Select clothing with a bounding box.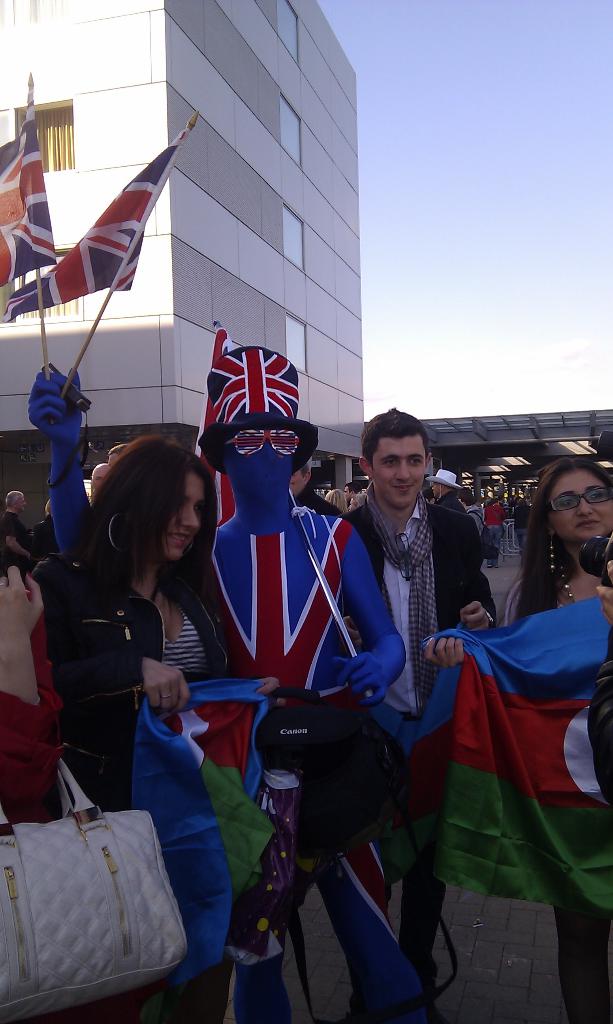
{"x1": 415, "y1": 553, "x2": 596, "y2": 944}.
